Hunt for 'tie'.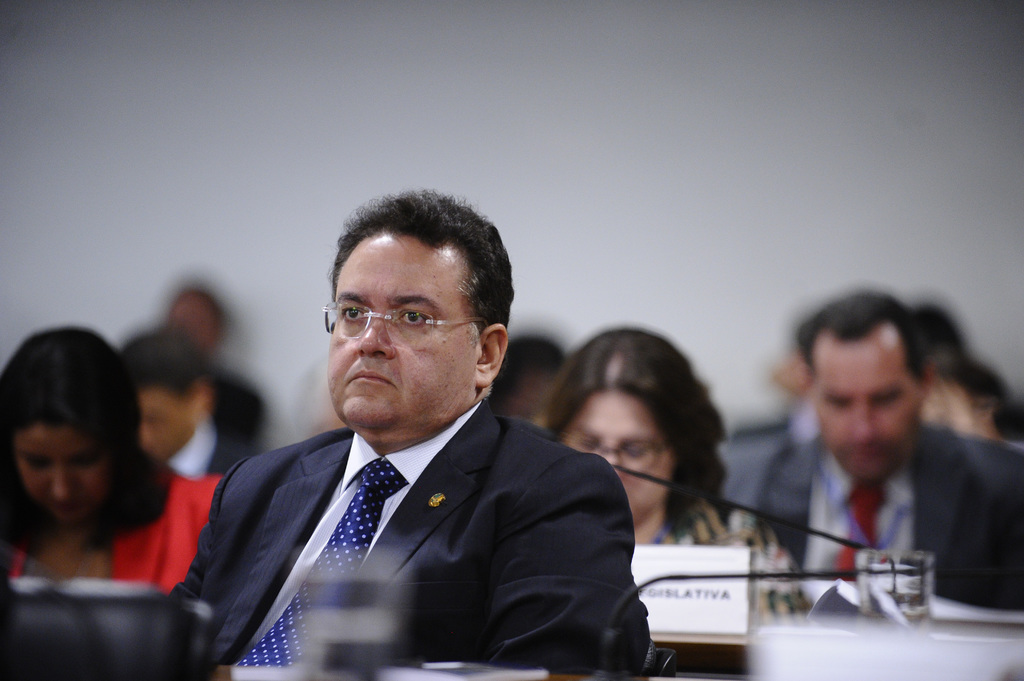
Hunted down at rect(232, 459, 398, 668).
